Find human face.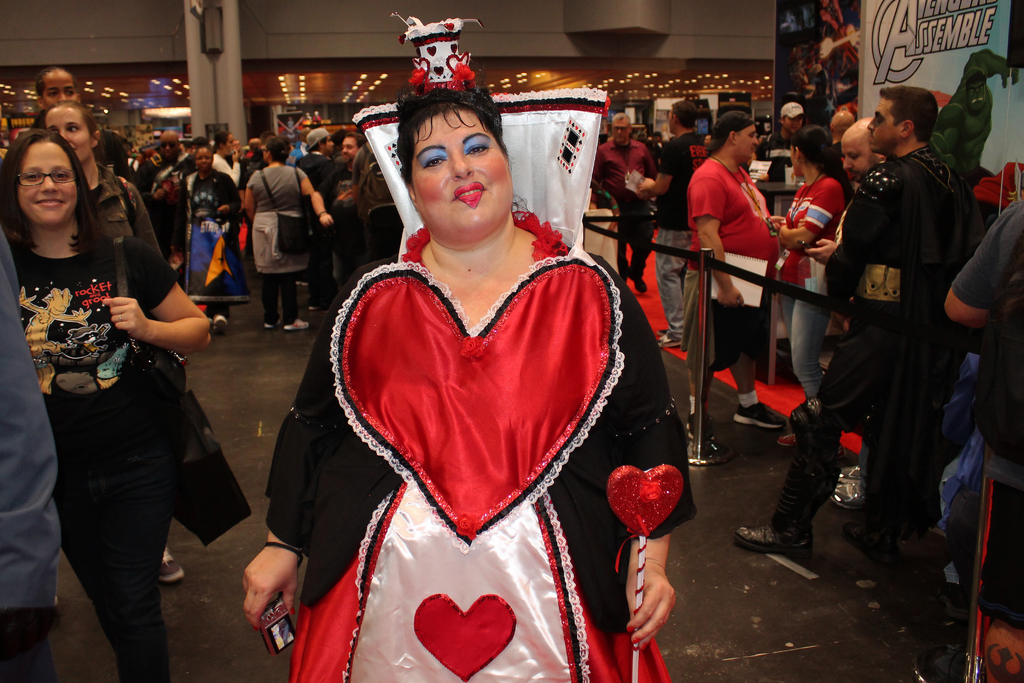
BBox(340, 133, 356, 162).
